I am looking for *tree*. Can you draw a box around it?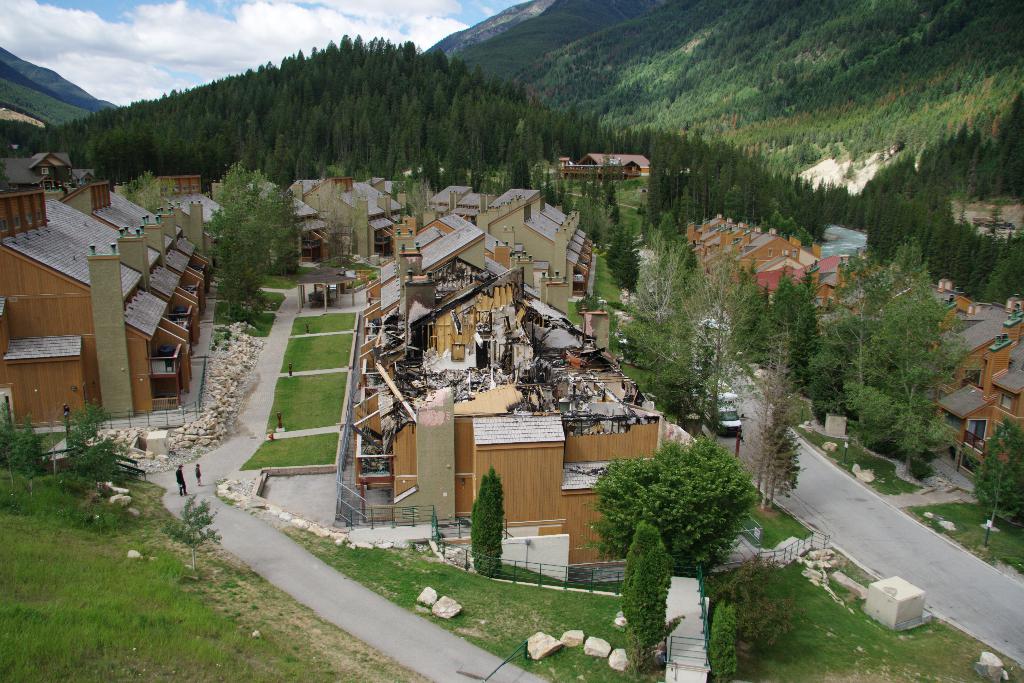
Sure, the bounding box is BBox(0, 403, 18, 491).
